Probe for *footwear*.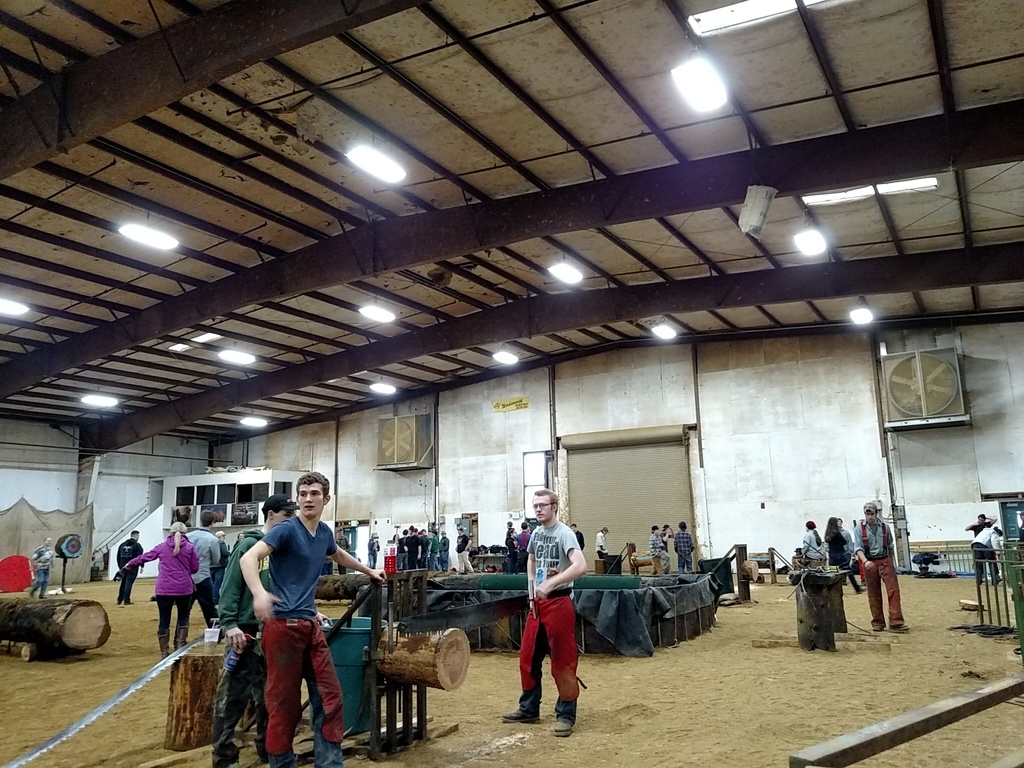
Probe result: (546,716,576,738).
